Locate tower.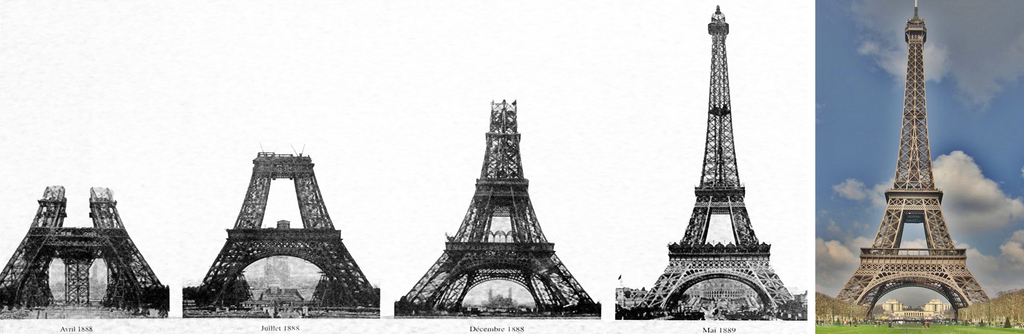
Bounding box: <box>643,0,807,299</box>.
